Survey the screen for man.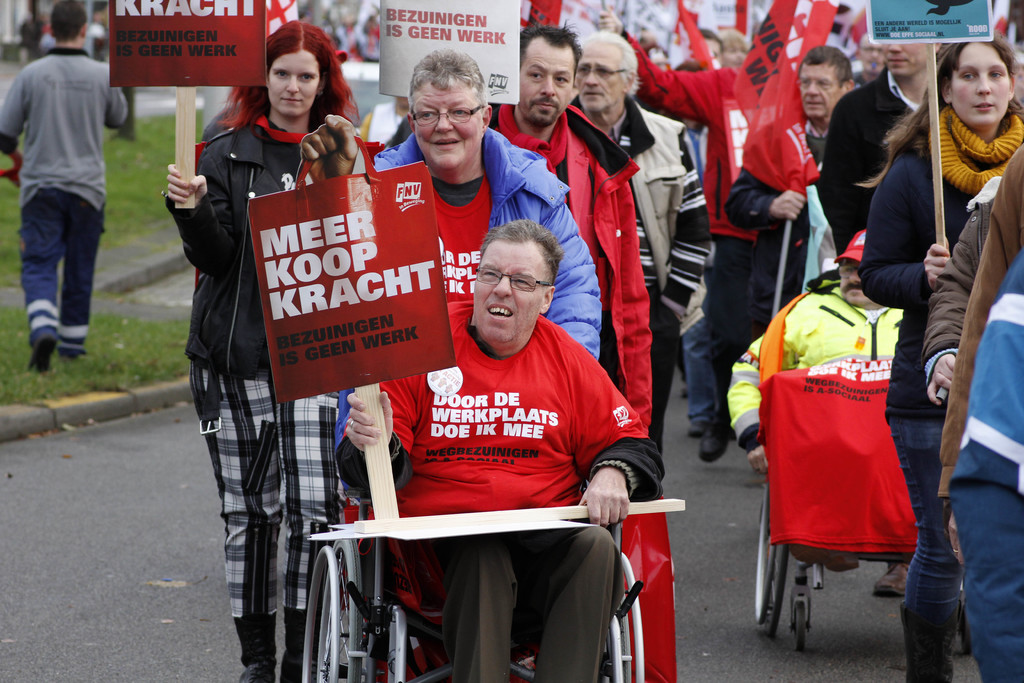
Survey found: [328,215,667,682].
